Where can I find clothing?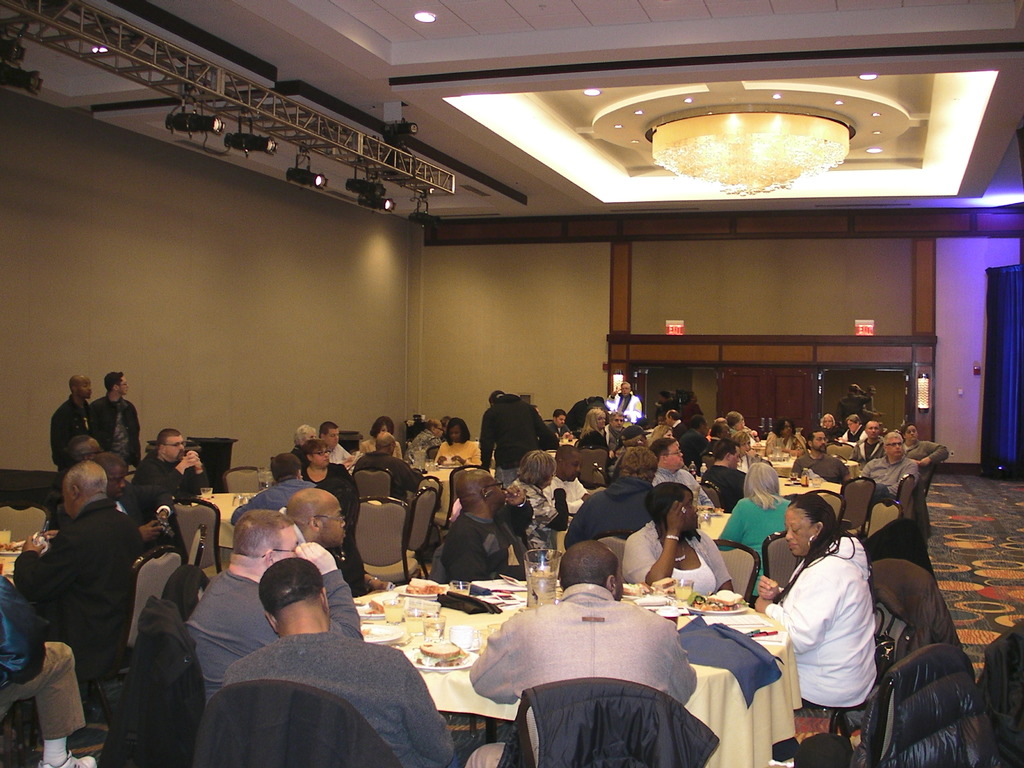
You can find it at l=468, t=581, r=703, b=766.
